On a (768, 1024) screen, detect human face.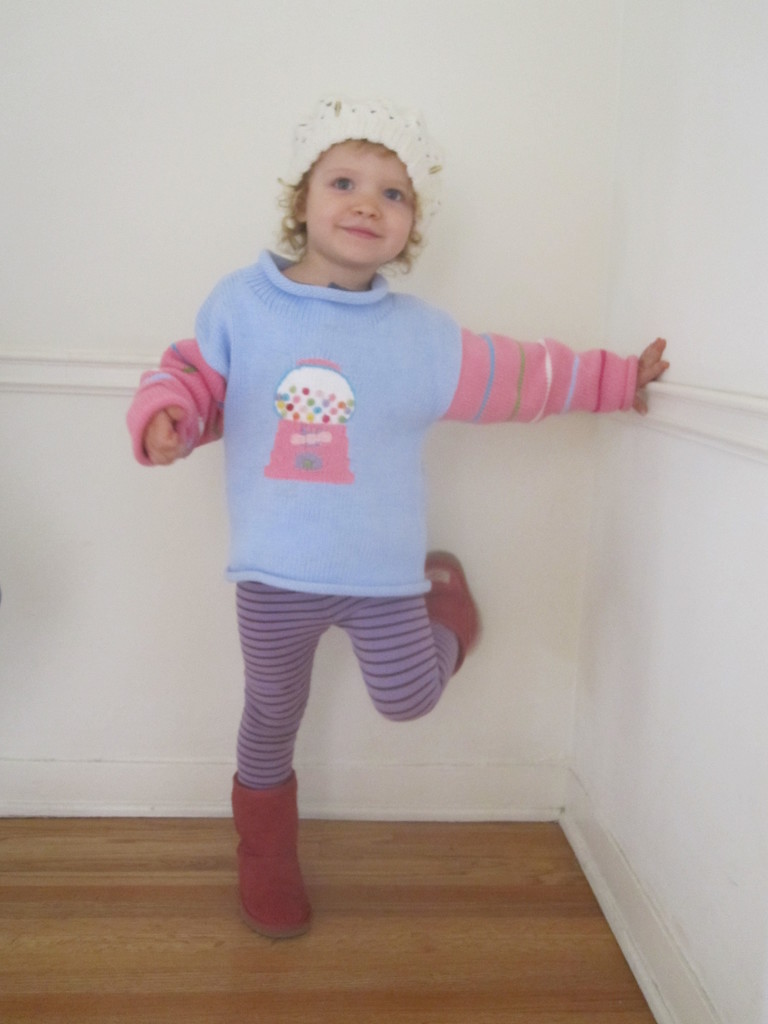
[left=283, top=127, right=443, bottom=268].
